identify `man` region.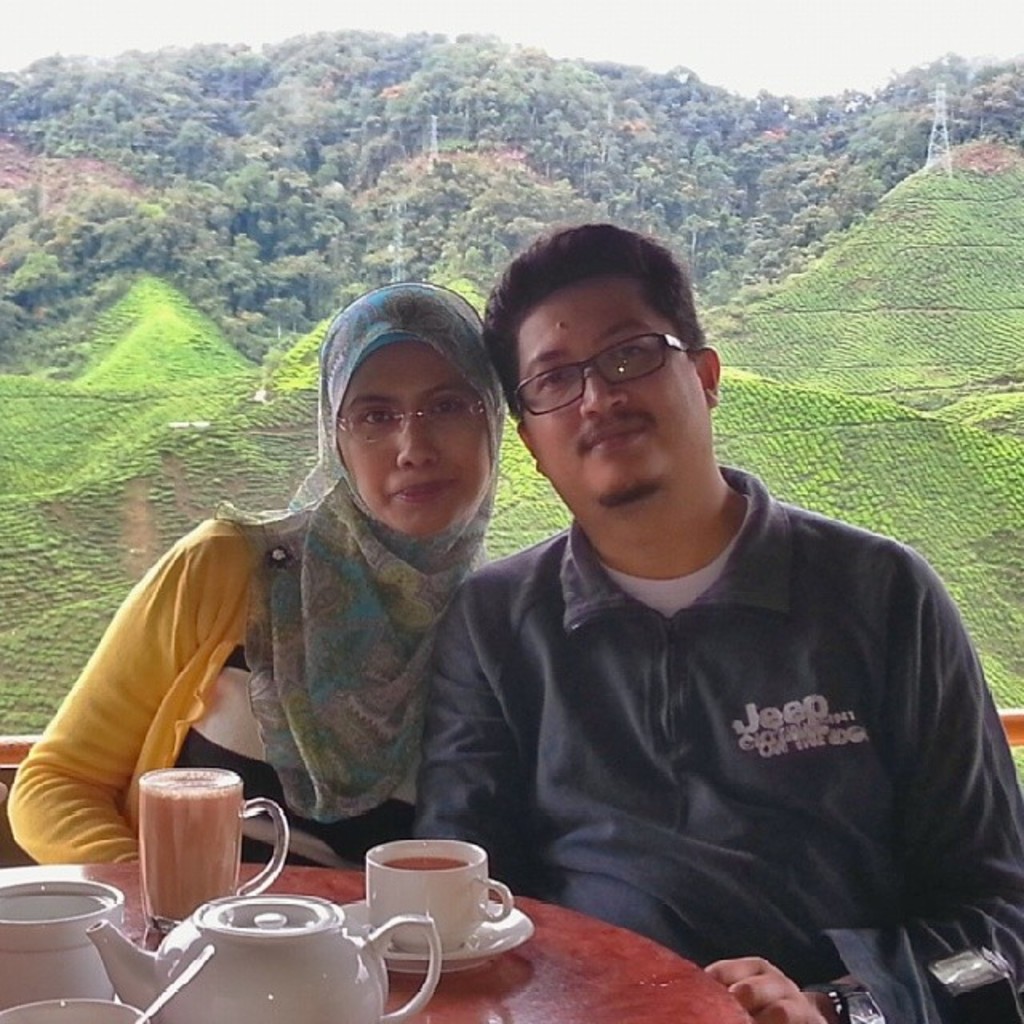
Region: bbox(413, 466, 1022, 1022).
